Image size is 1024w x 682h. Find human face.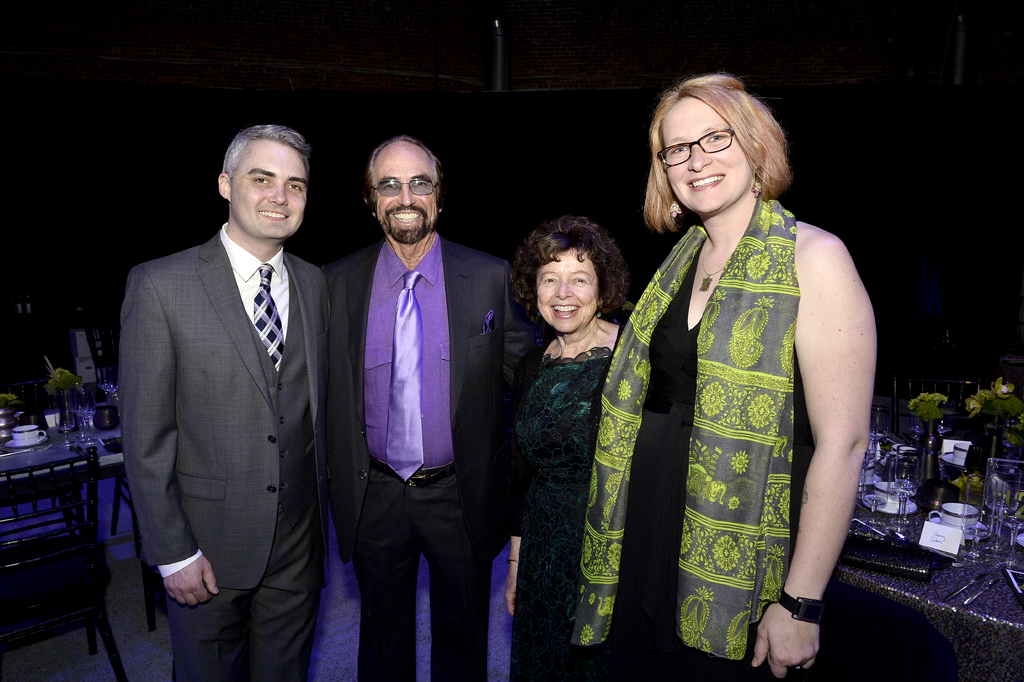
BBox(651, 89, 782, 208).
